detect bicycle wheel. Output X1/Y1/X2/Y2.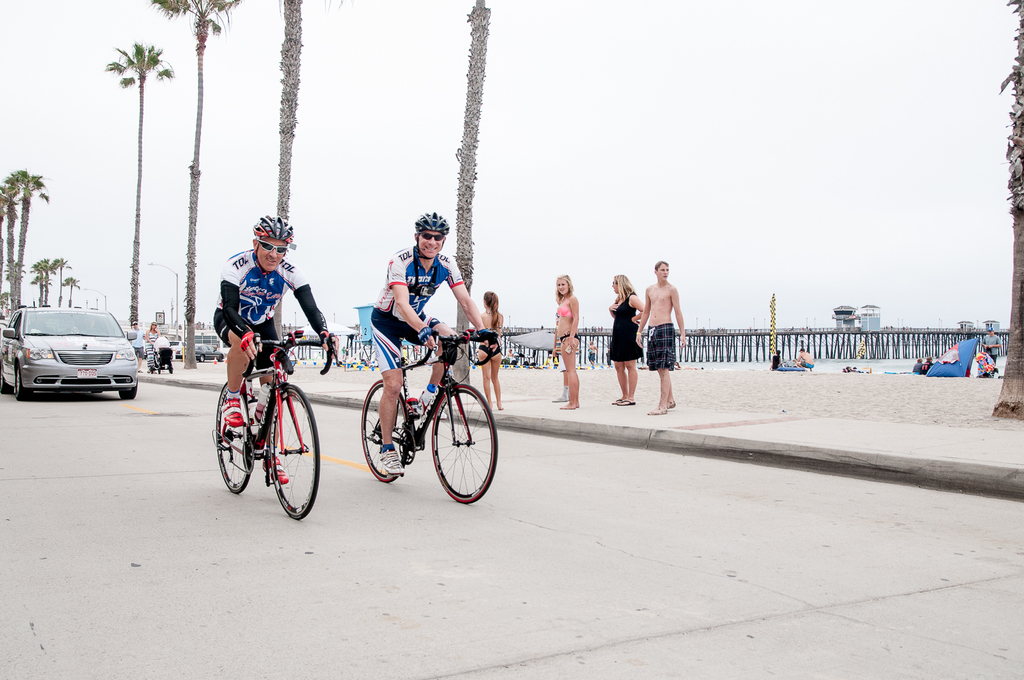
427/386/488/509.
